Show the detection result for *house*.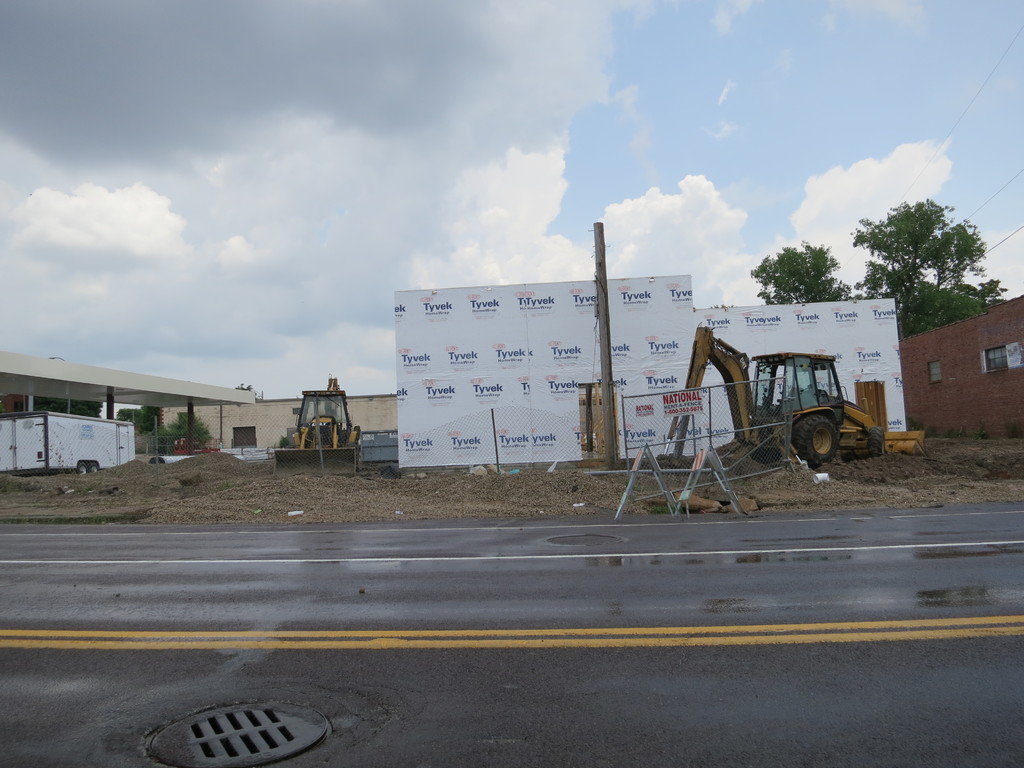
Rect(202, 405, 403, 460).
